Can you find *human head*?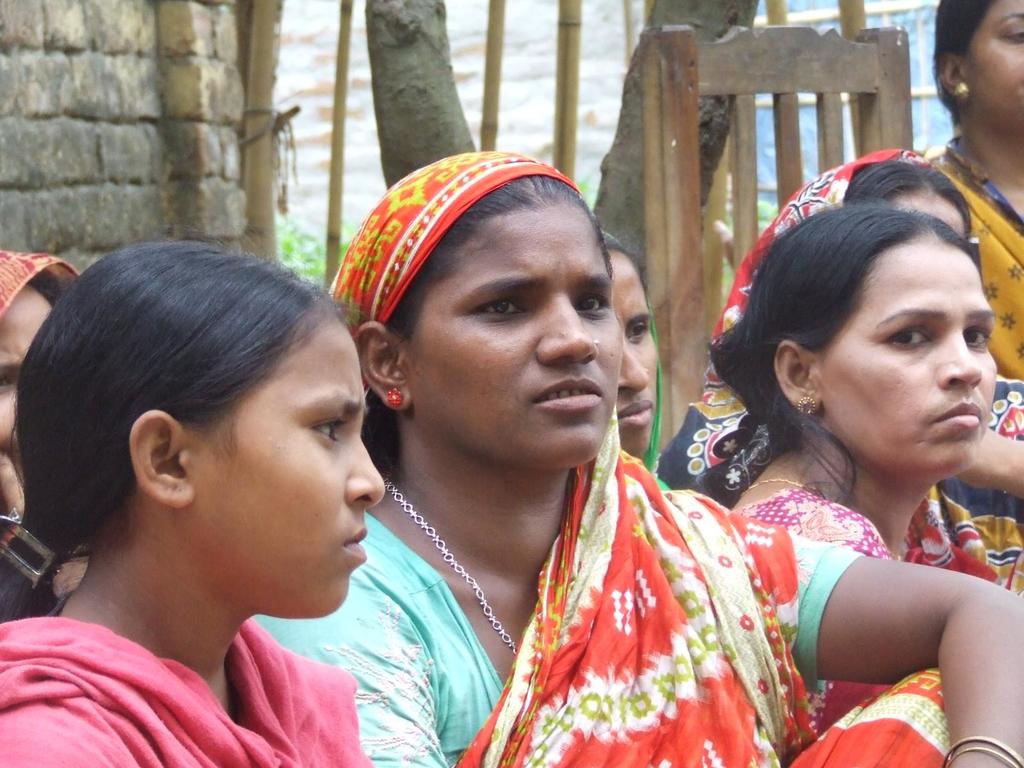
Yes, bounding box: select_region(346, 148, 632, 481).
